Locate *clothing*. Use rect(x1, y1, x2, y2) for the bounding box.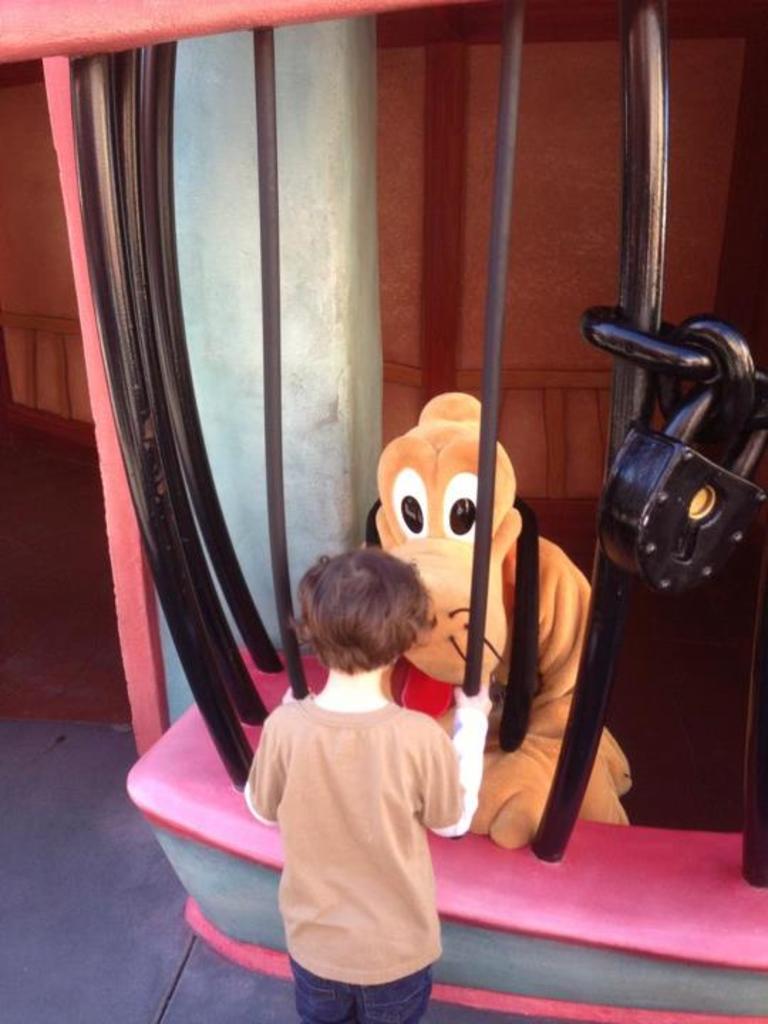
rect(240, 697, 464, 983).
